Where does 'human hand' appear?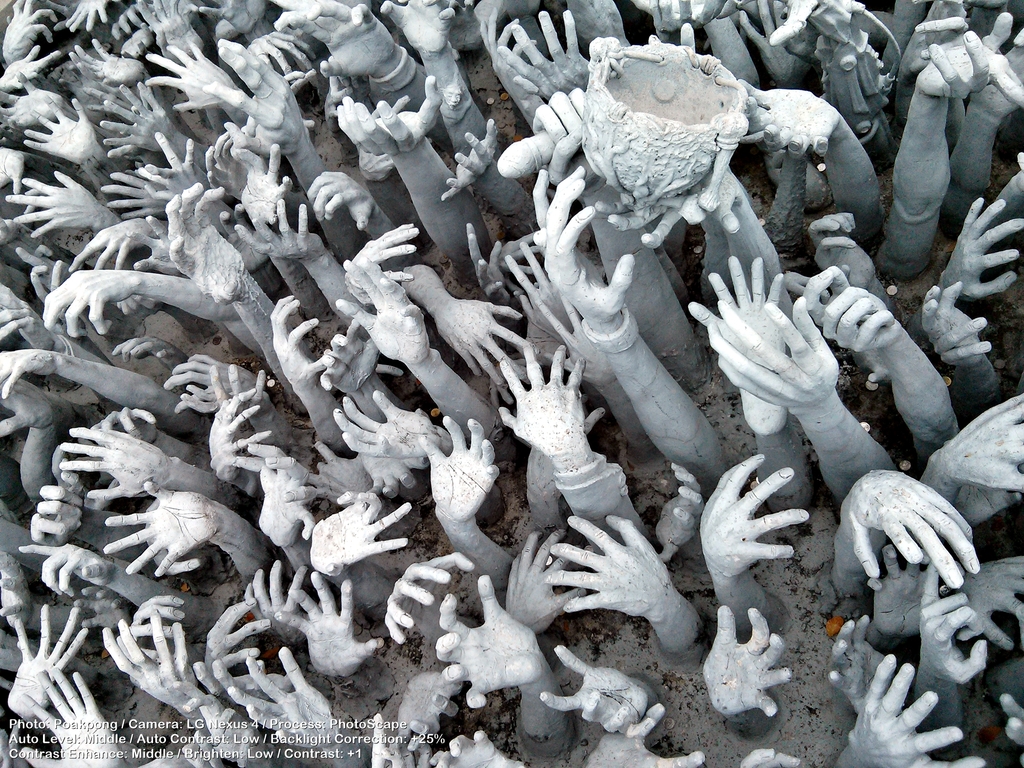
Appears at bbox(478, 8, 545, 104).
